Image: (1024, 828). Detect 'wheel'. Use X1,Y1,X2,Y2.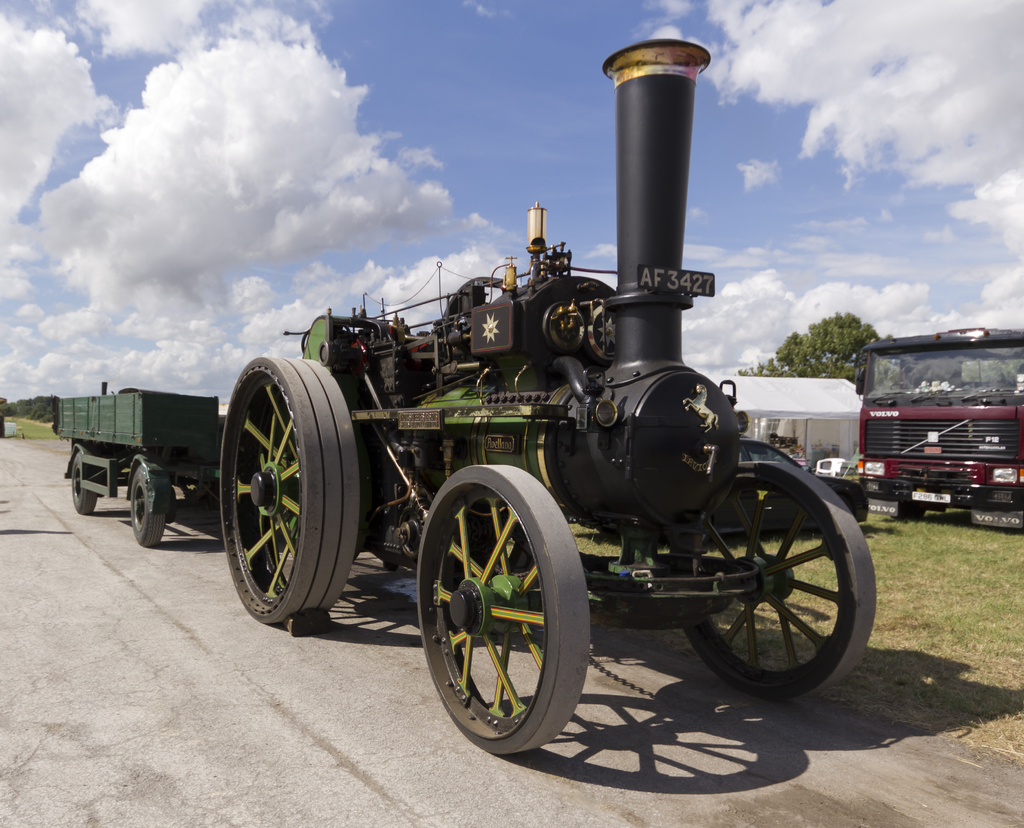
419,467,589,757.
